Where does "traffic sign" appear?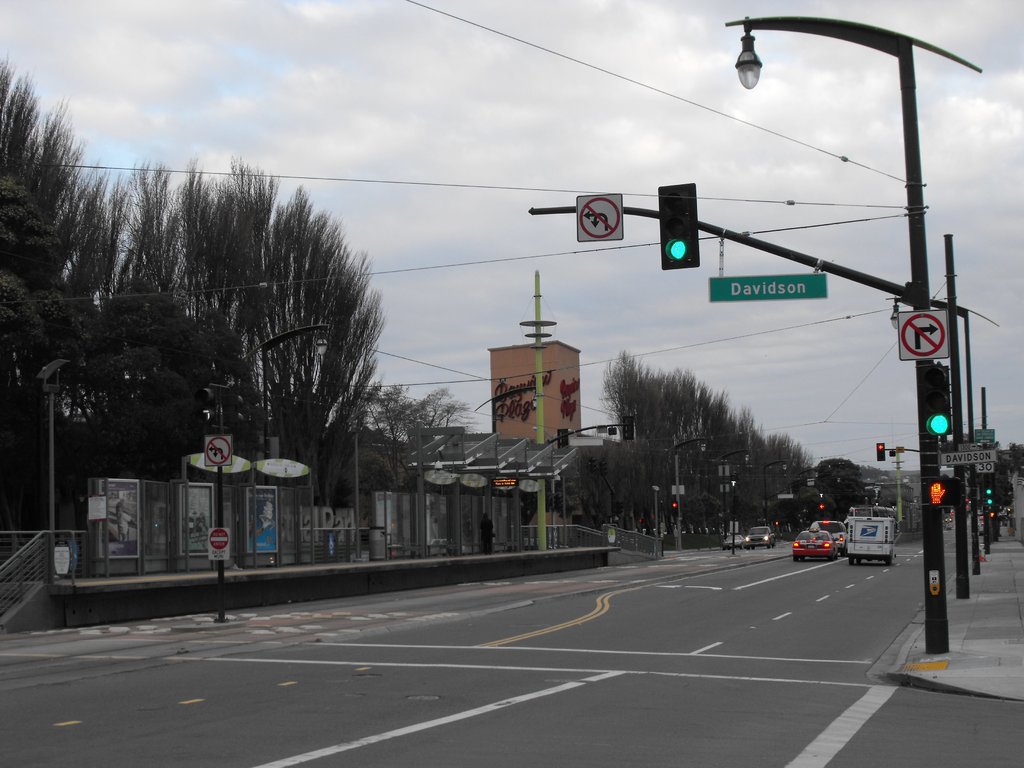
Appears at region(200, 433, 237, 468).
